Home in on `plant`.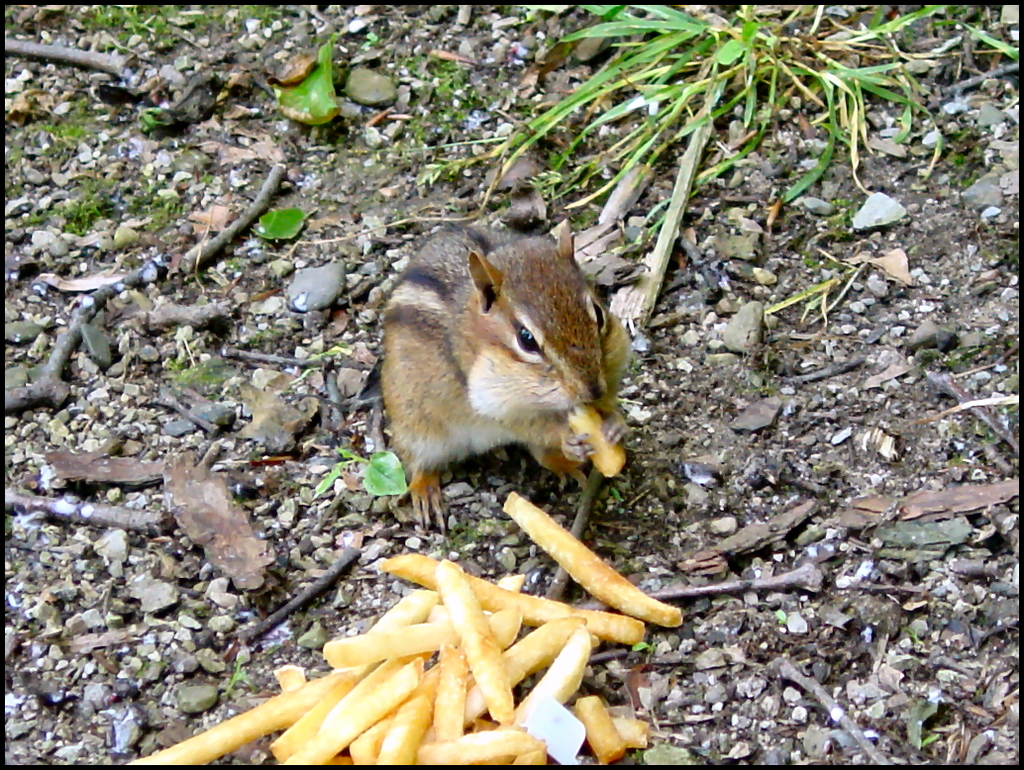
Homed in at rect(234, 0, 282, 24).
